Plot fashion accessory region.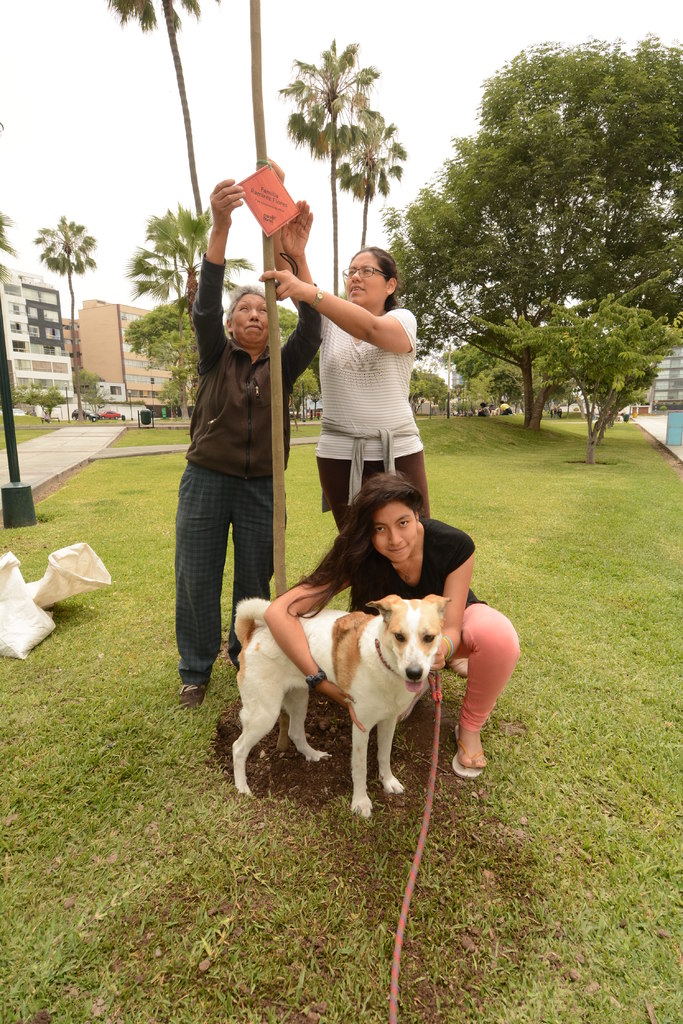
Plotted at crop(320, 414, 423, 507).
